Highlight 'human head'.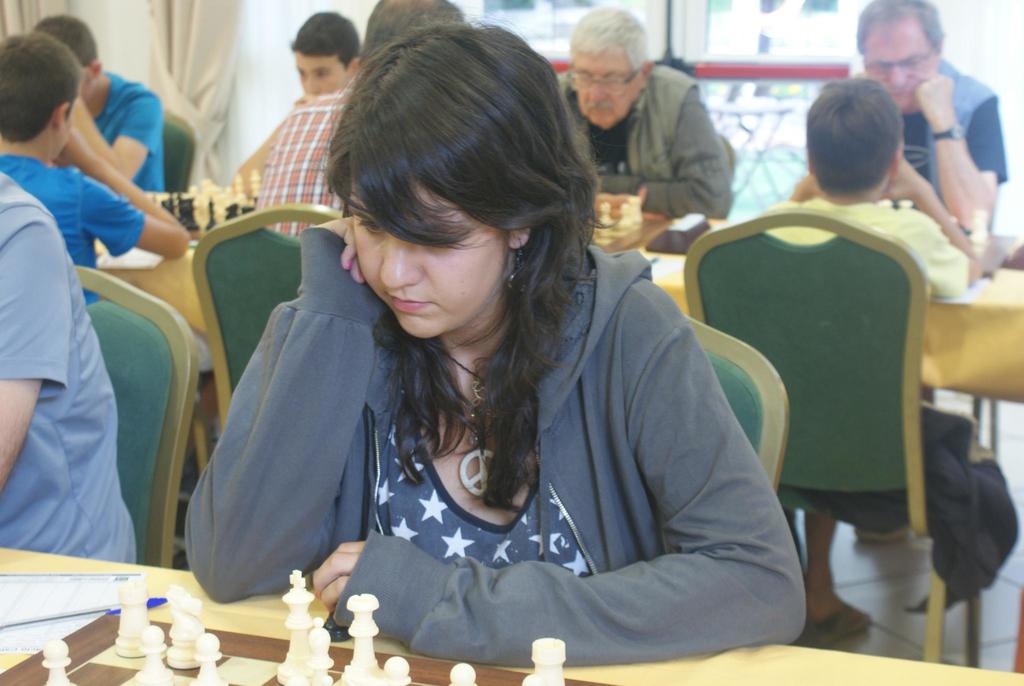
Highlighted region: detection(567, 6, 653, 131).
